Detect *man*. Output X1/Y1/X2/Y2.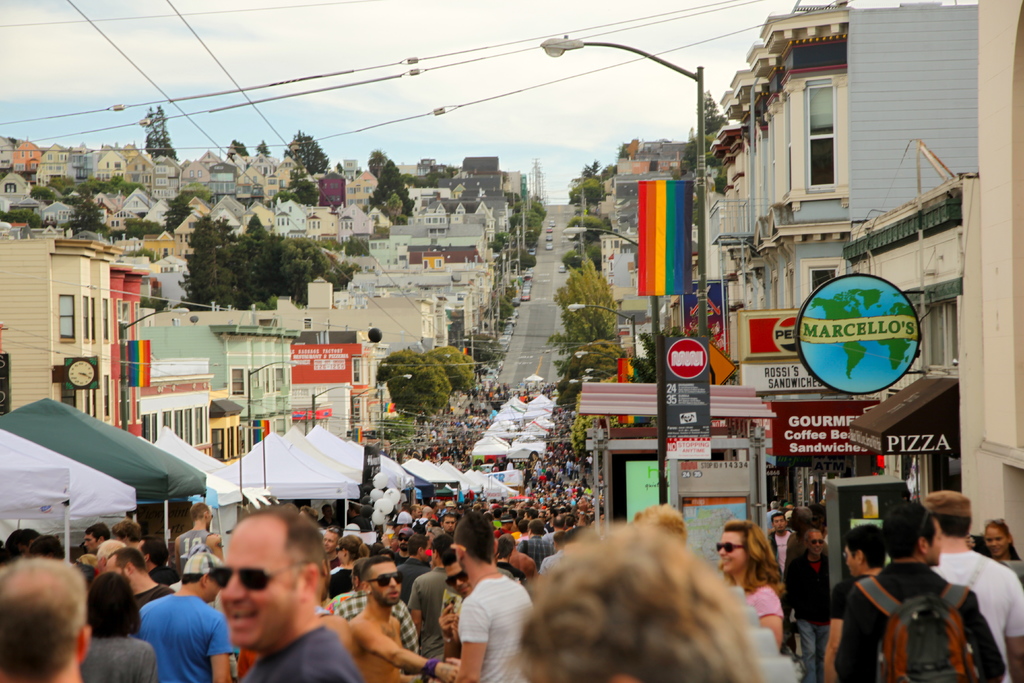
444/511/452/529.
